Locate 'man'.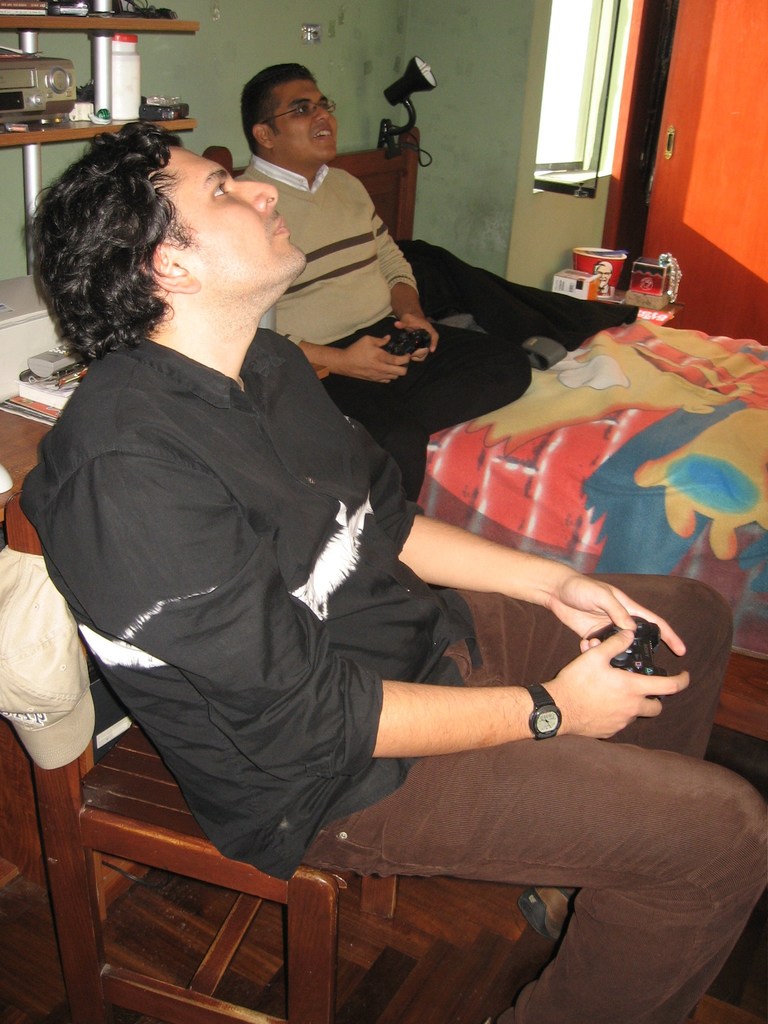
Bounding box: {"left": 232, "top": 64, "right": 530, "bottom": 507}.
